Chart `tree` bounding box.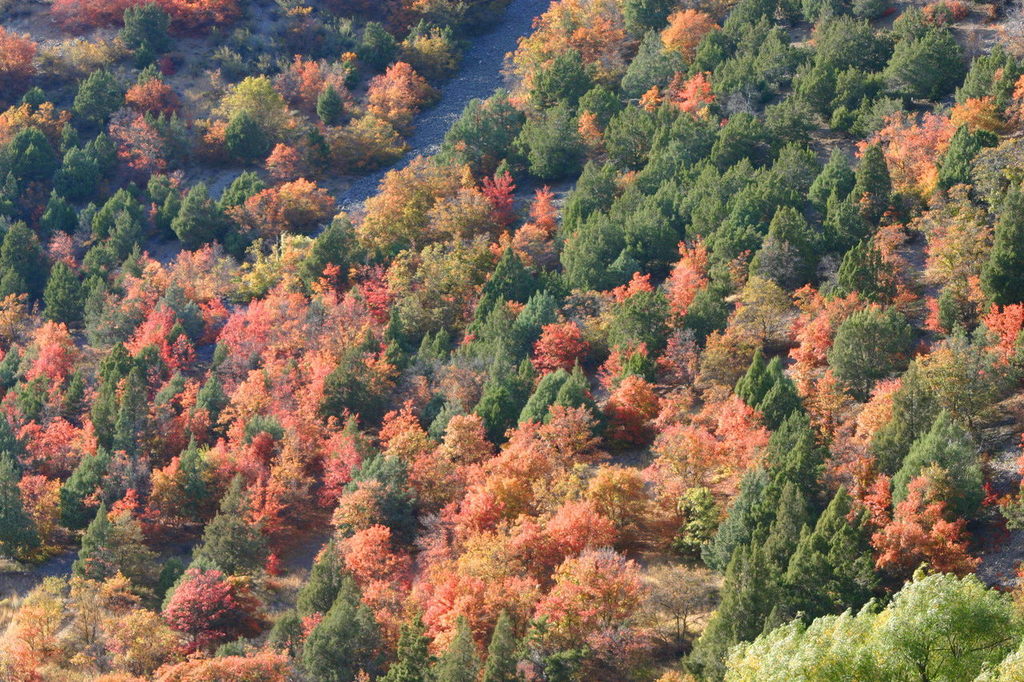
Charted: Rect(532, 544, 646, 680).
